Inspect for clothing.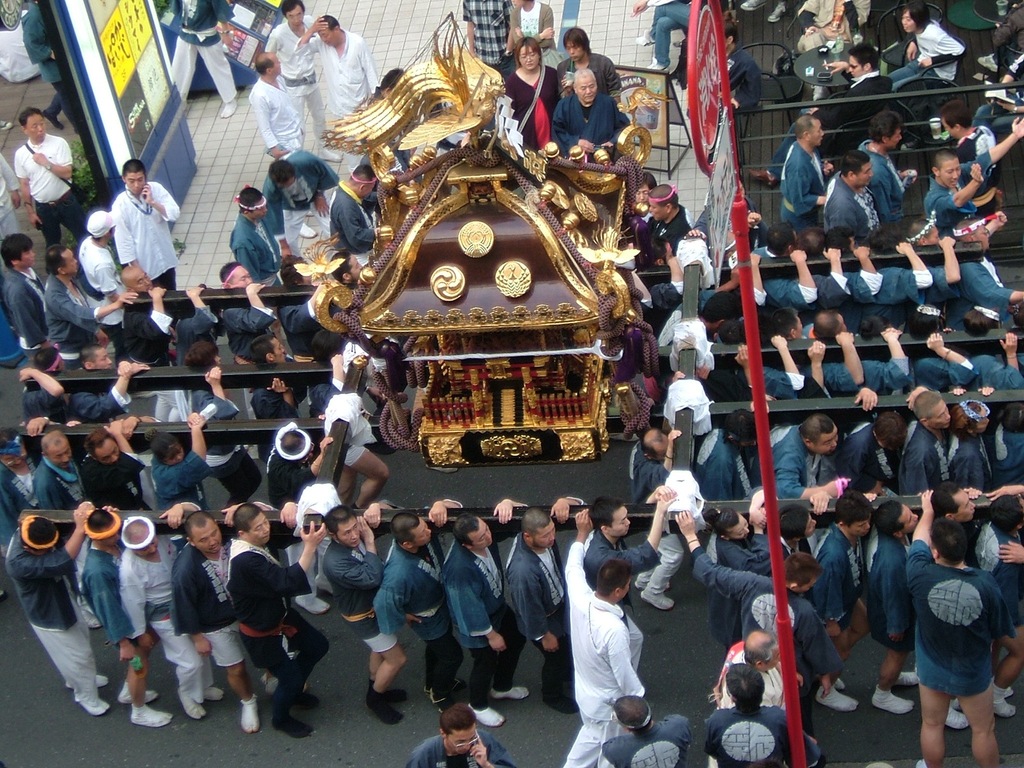
Inspection: {"left": 695, "top": 702, "right": 822, "bottom": 767}.
